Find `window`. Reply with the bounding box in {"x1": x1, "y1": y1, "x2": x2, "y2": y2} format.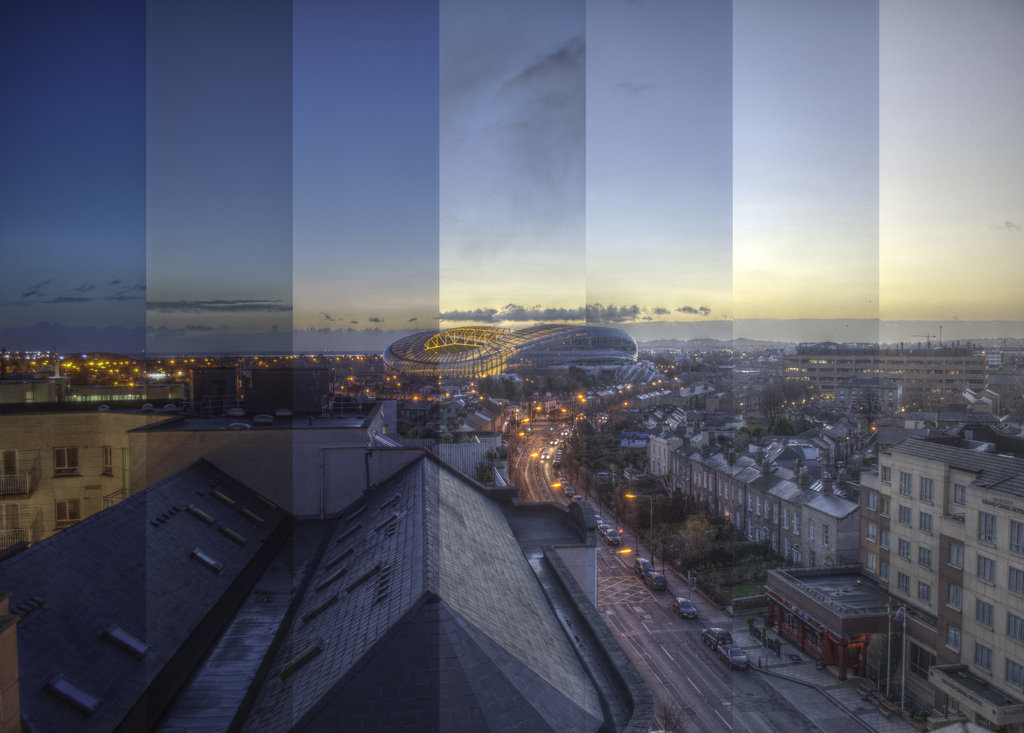
{"x1": 1002, "y1": 613, "x2": 1021, "y2": 643}.
